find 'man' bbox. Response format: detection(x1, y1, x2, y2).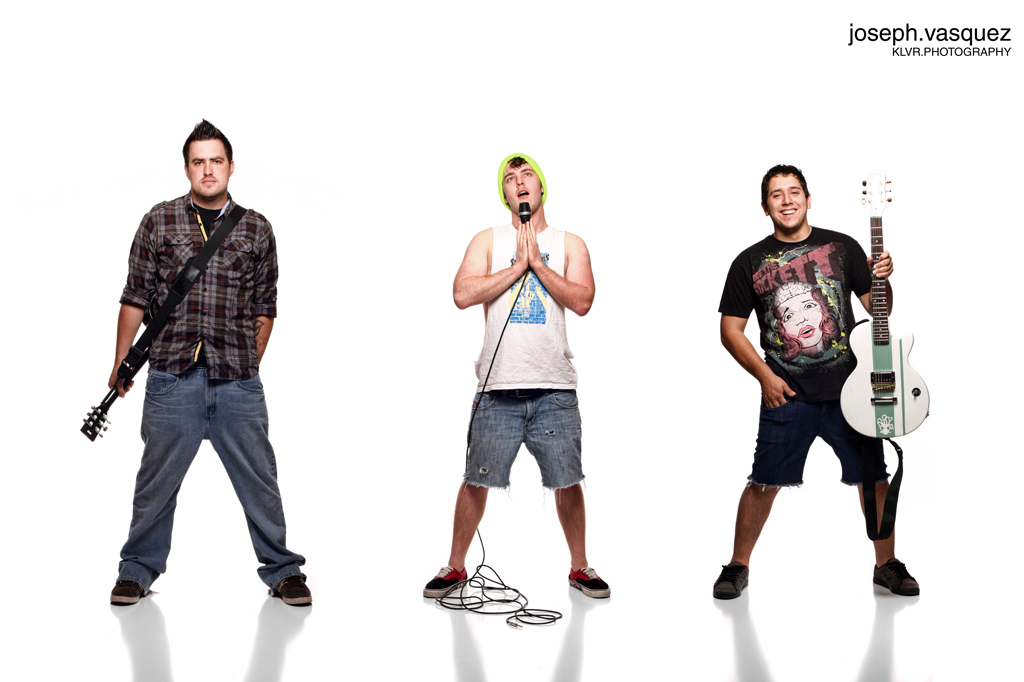
detection(420, 153, 612, 596).
